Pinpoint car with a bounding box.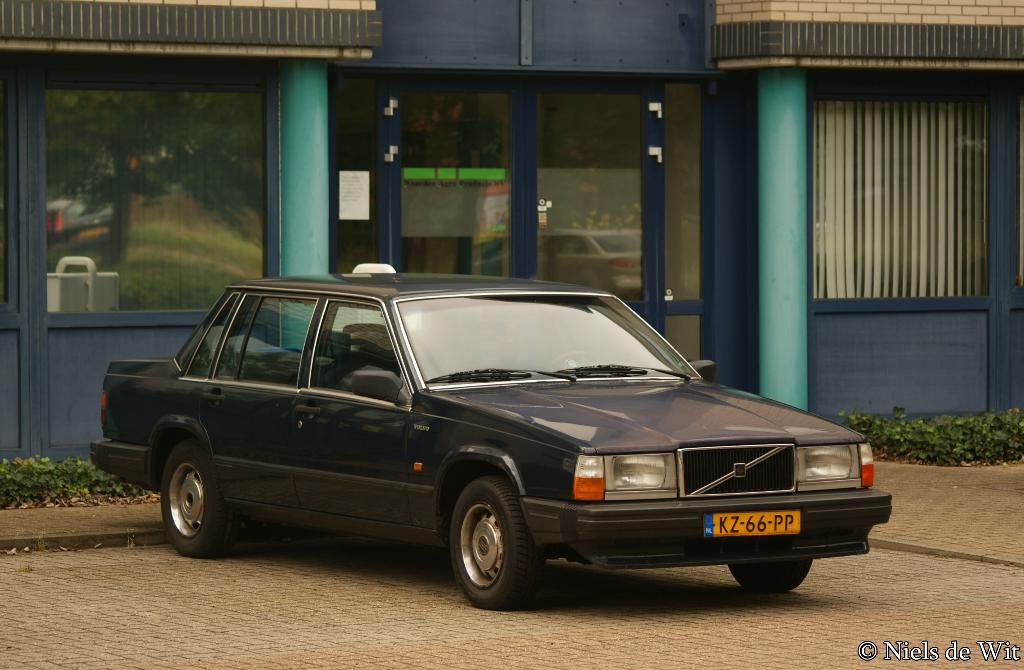
l=86, t=281, r=884, b=614.
